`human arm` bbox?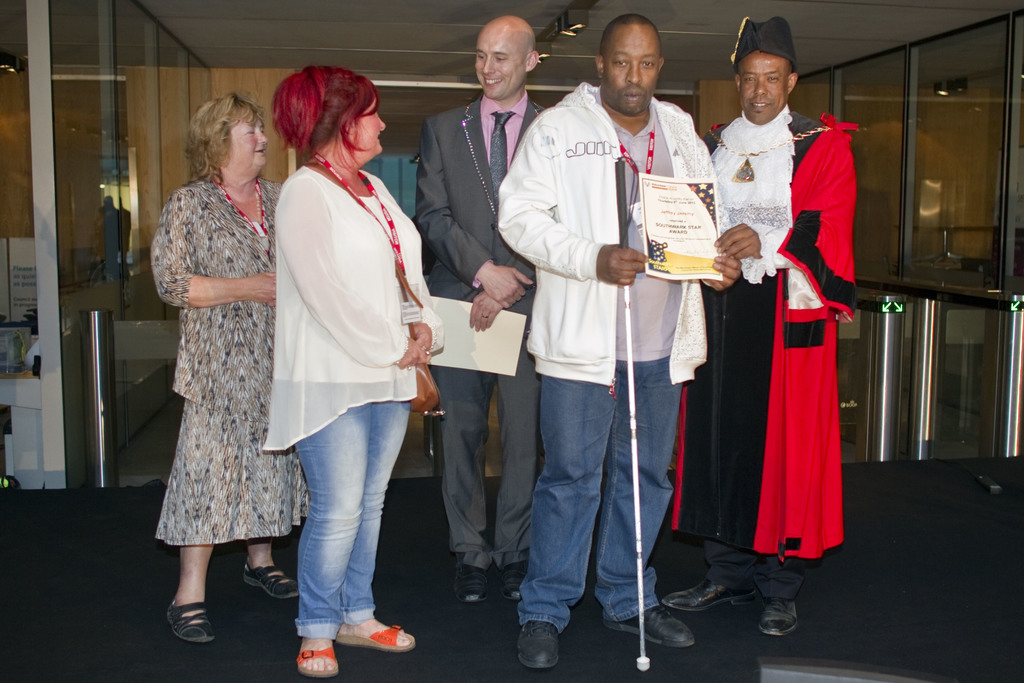
crop(416, 124, 534, 296)
